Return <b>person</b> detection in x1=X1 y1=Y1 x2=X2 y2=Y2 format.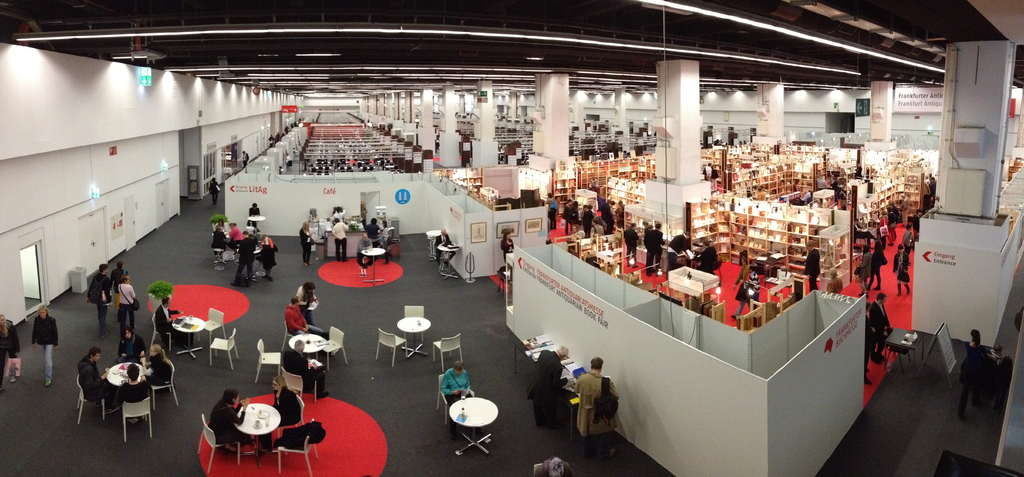
x1=571 y1=360 x2=618 y2=456.
